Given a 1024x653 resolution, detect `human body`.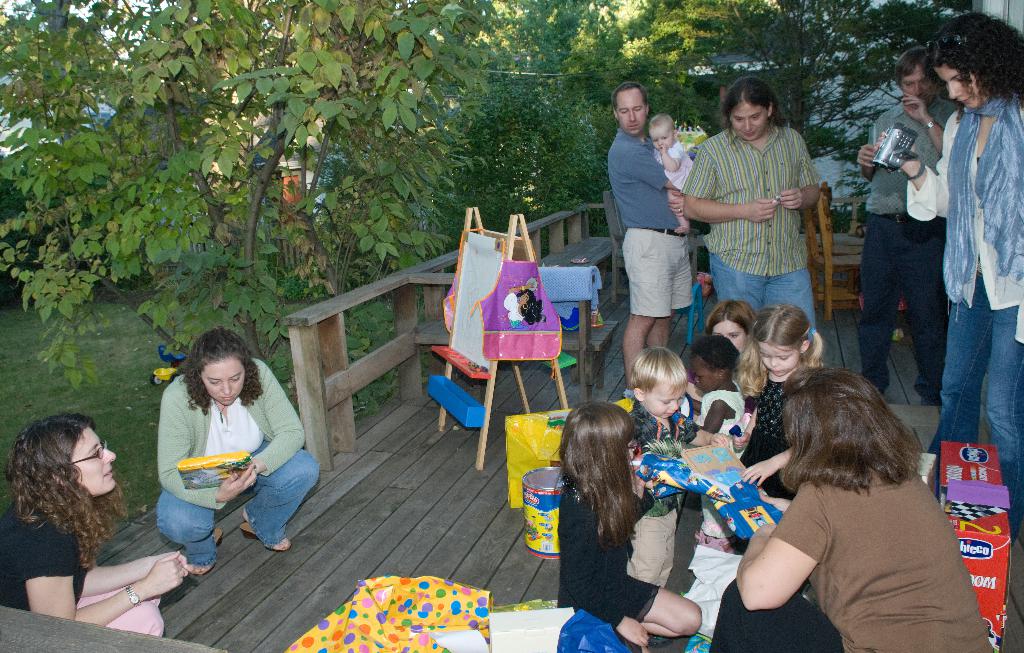
653 141 694 237.
